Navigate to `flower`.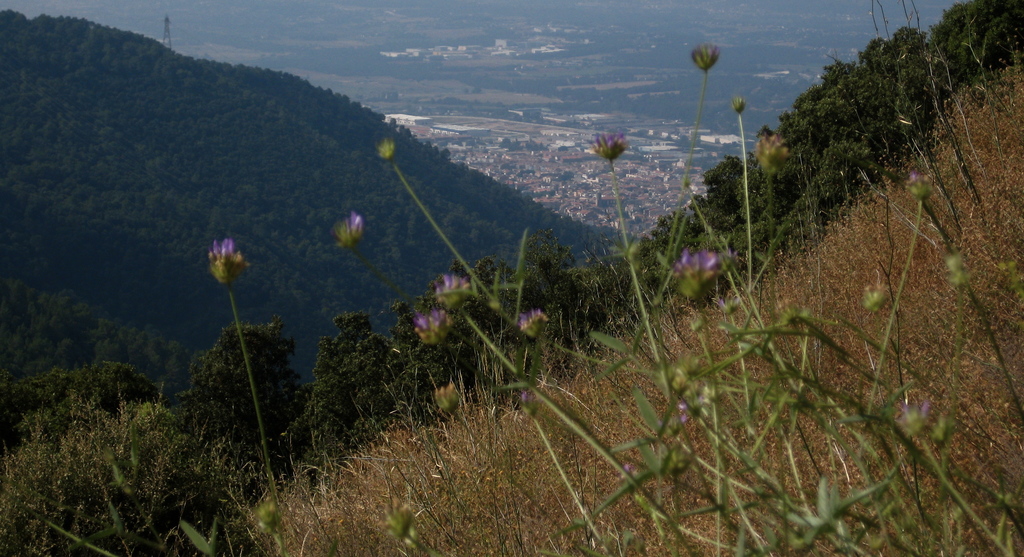
Navigation target: [left=209, top=236, right=238, bottom=265].
